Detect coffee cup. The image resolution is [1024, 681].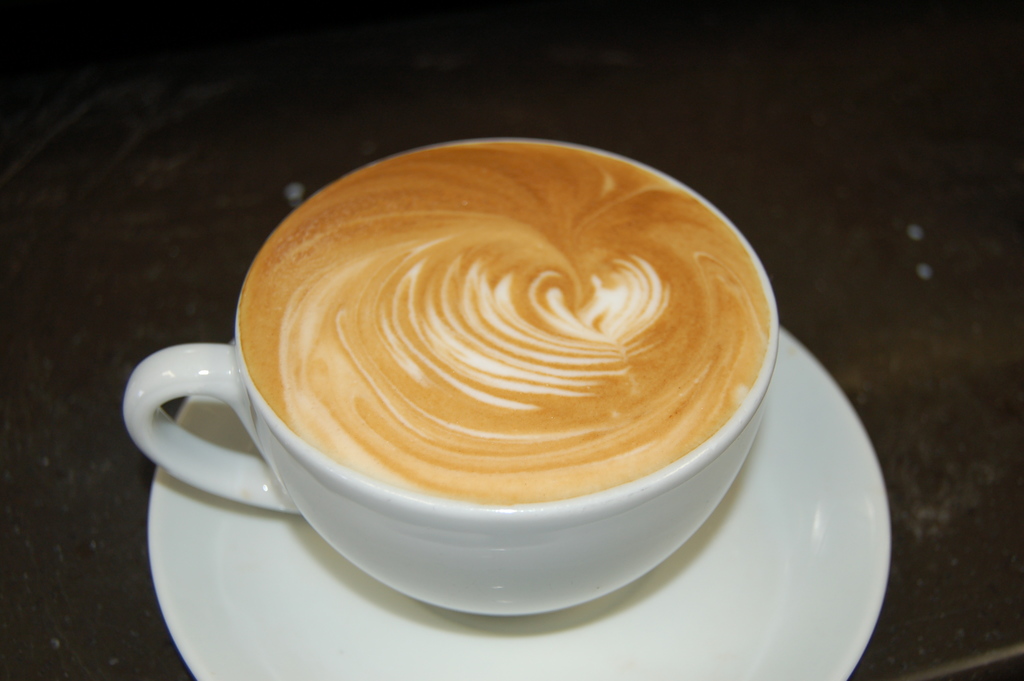
rect(125, 126, 778, 621).
